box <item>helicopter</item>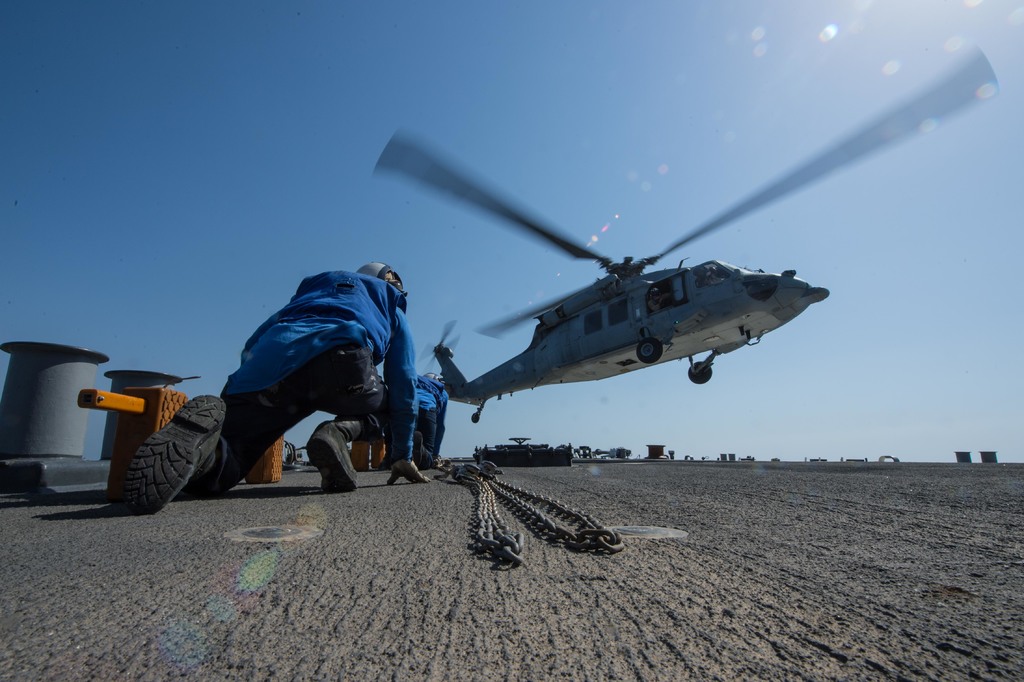
(left=372, top=81, right=1003, bottom=429)
